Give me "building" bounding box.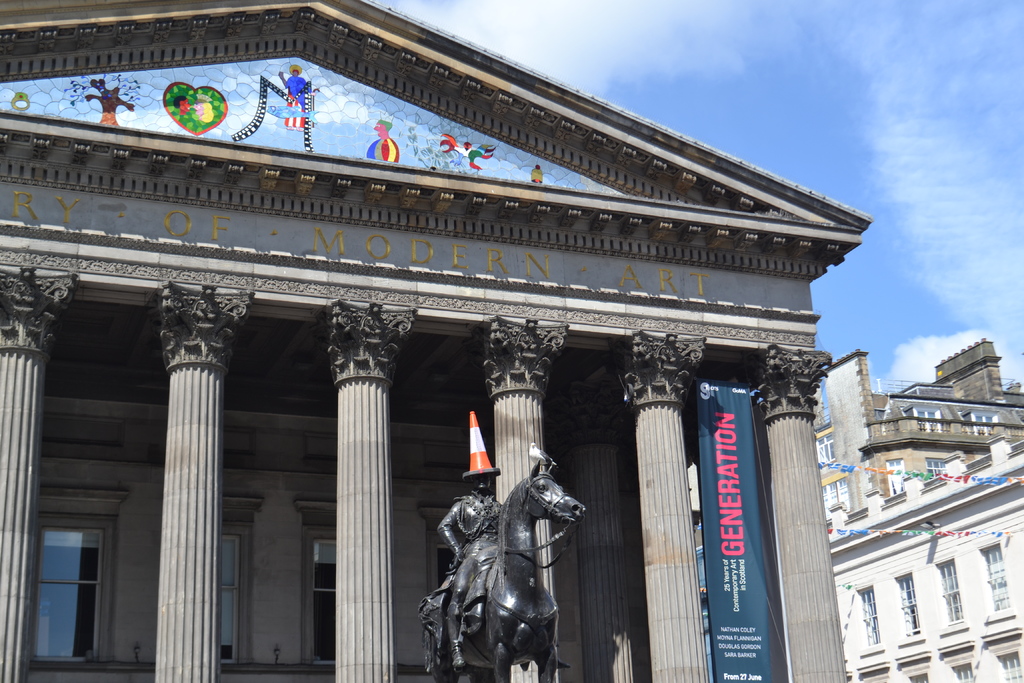
815 333 1023 527.
